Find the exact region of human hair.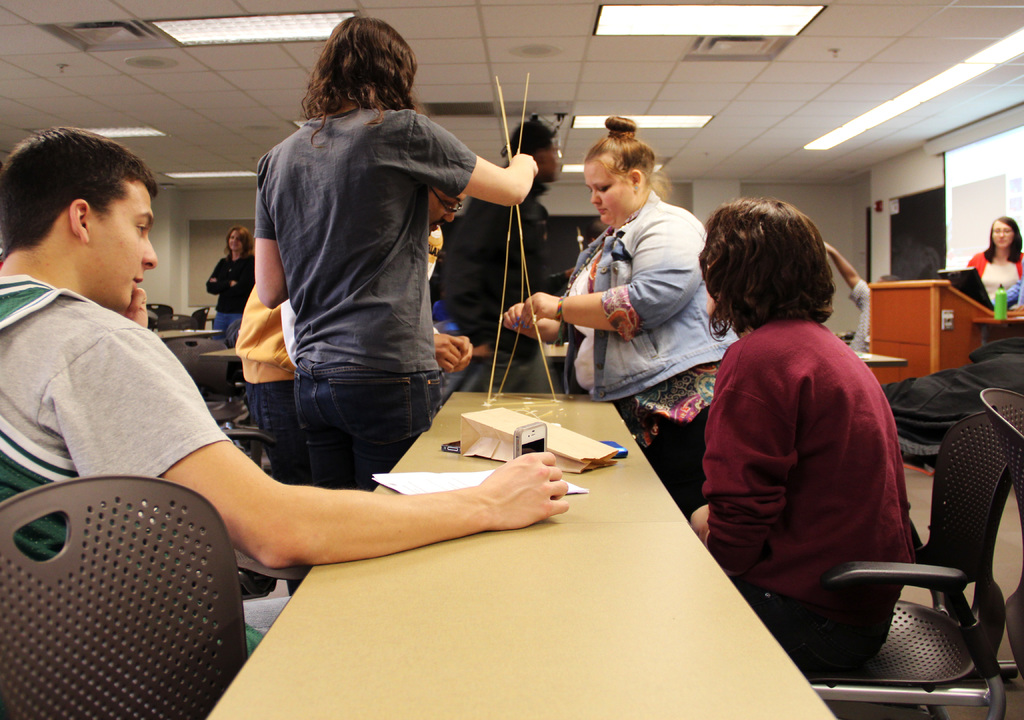
Exact region: select_region(584, 102, 657, 200).
